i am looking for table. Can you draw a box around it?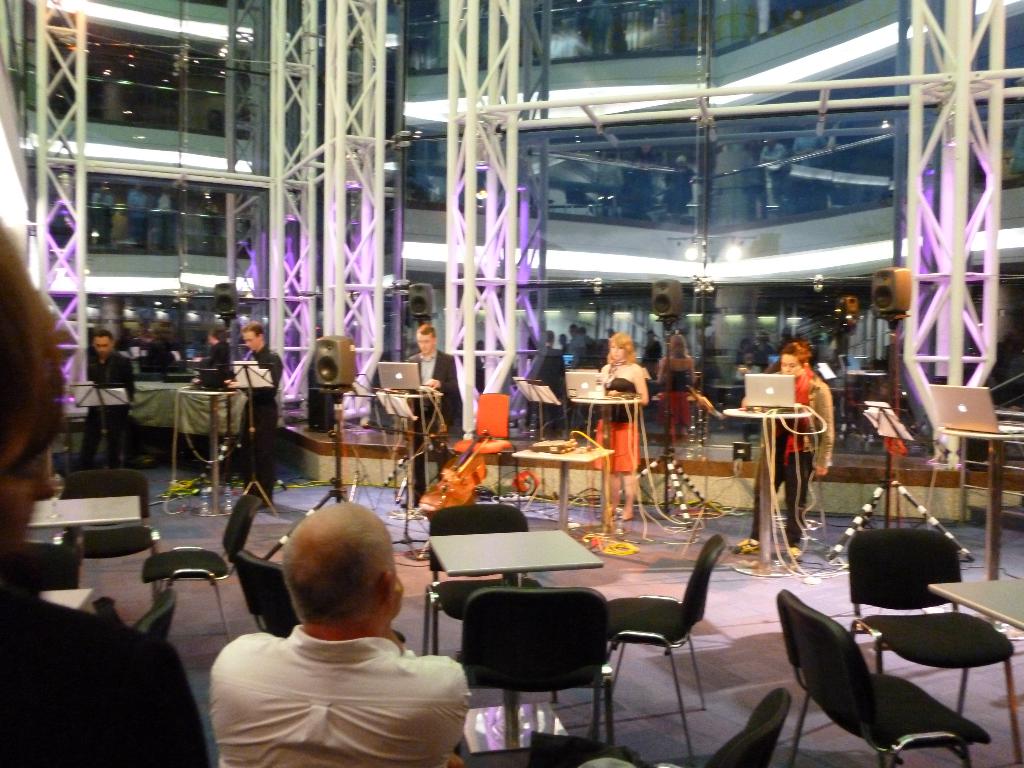
Sure, the bounding box is 567:393:637:509.
